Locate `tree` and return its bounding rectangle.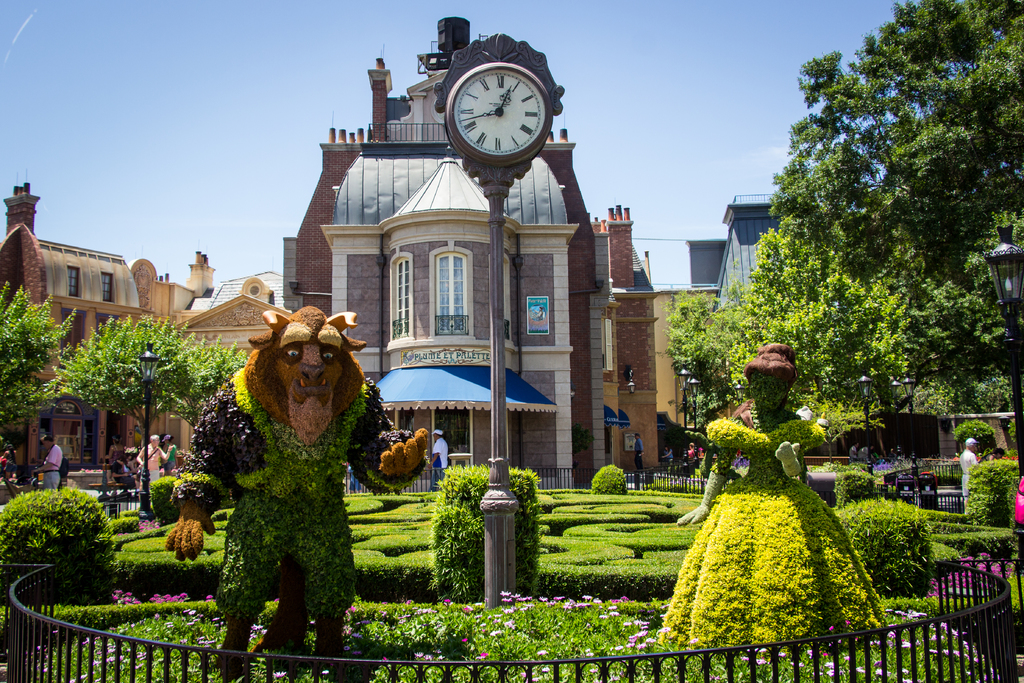
left=173, top=349, right=246, bottom=424.
